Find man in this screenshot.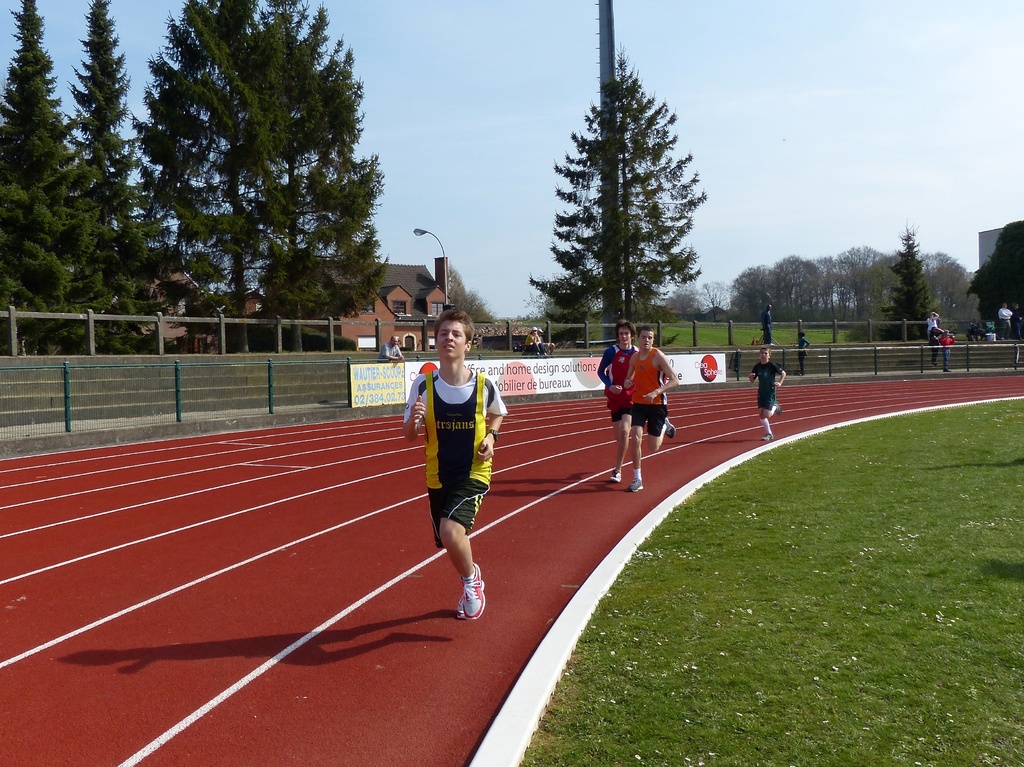
The bounding box for man is rect(412, 306, 515, 624).
